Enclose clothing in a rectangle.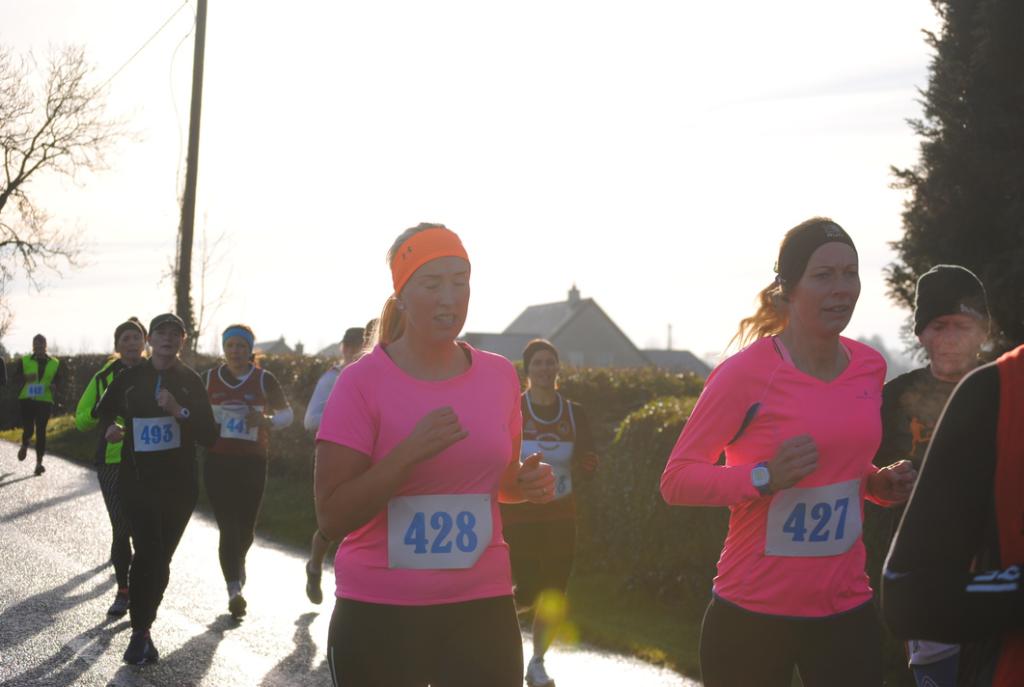
pyautogui.locateOnScreen(66, 357, 141, 575).
